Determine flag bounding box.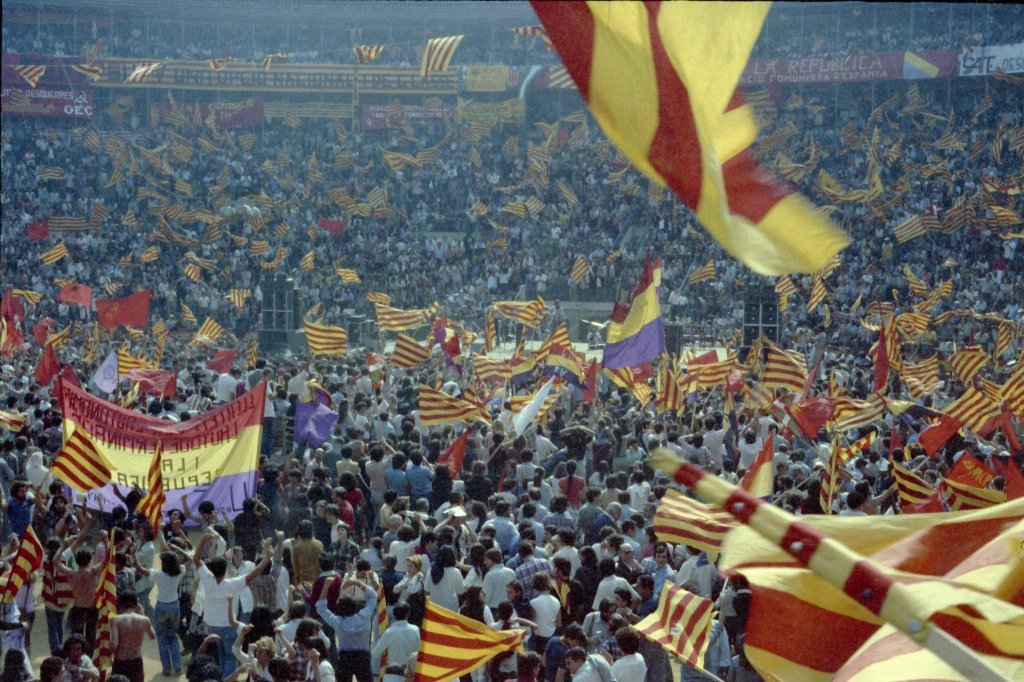
Determined: Rect(837, 429, 876, 461).
